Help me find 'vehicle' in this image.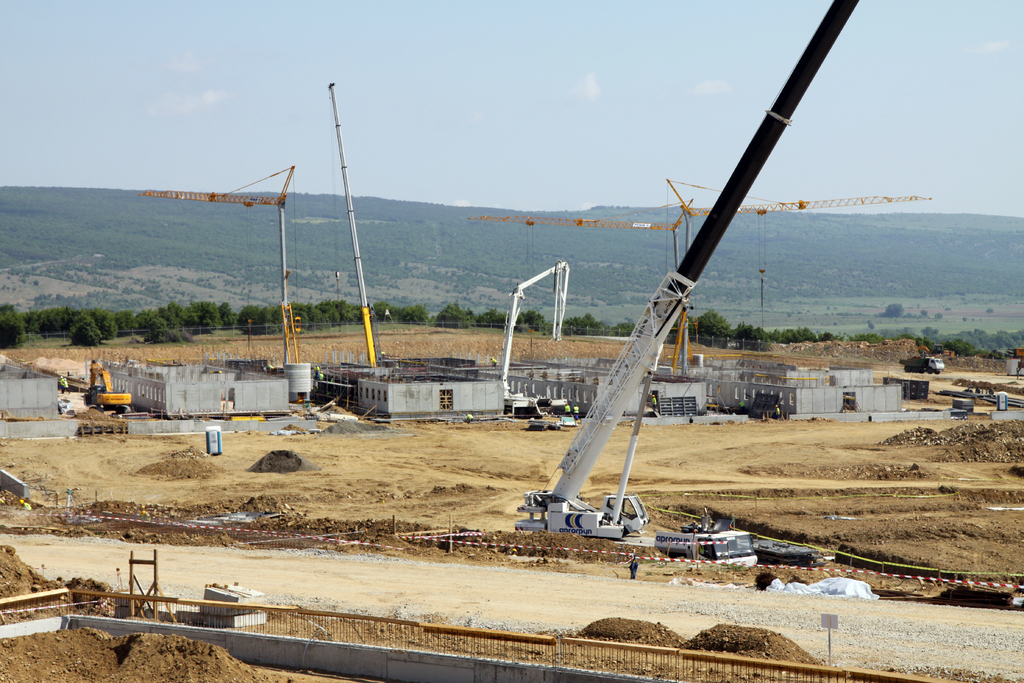
Found it: [652,527,759,568].
